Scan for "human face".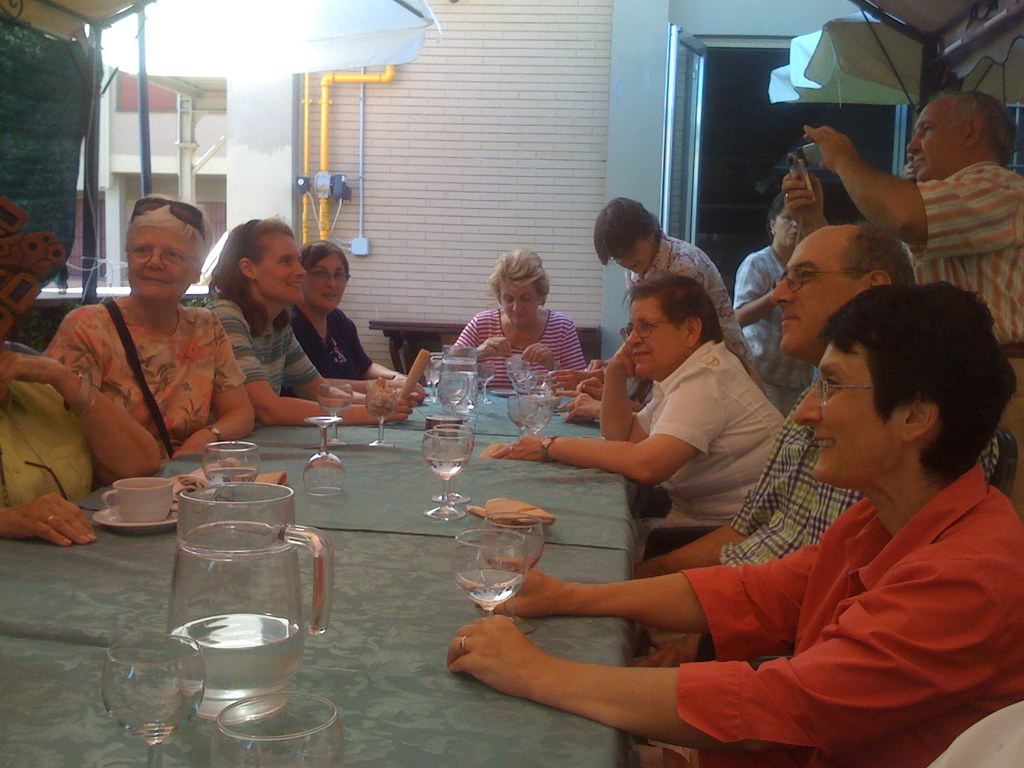
Scan result: box=[793, 347, 896, 490].
